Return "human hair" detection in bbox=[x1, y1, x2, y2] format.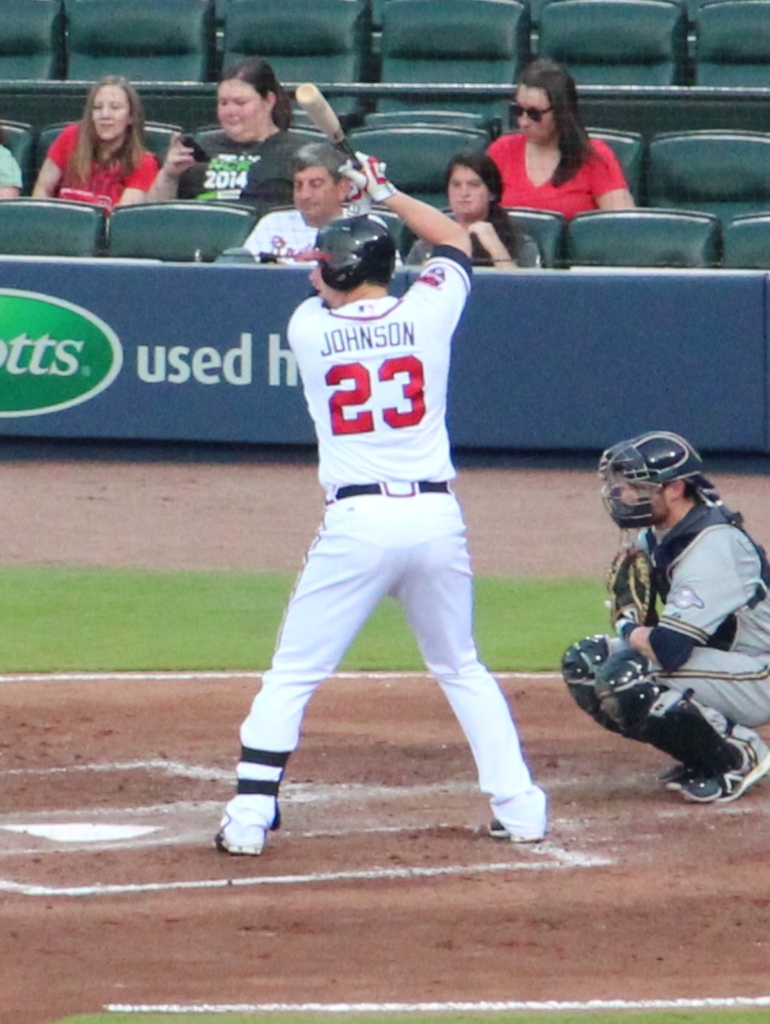
bbox=[518, 57, 608, 188].
